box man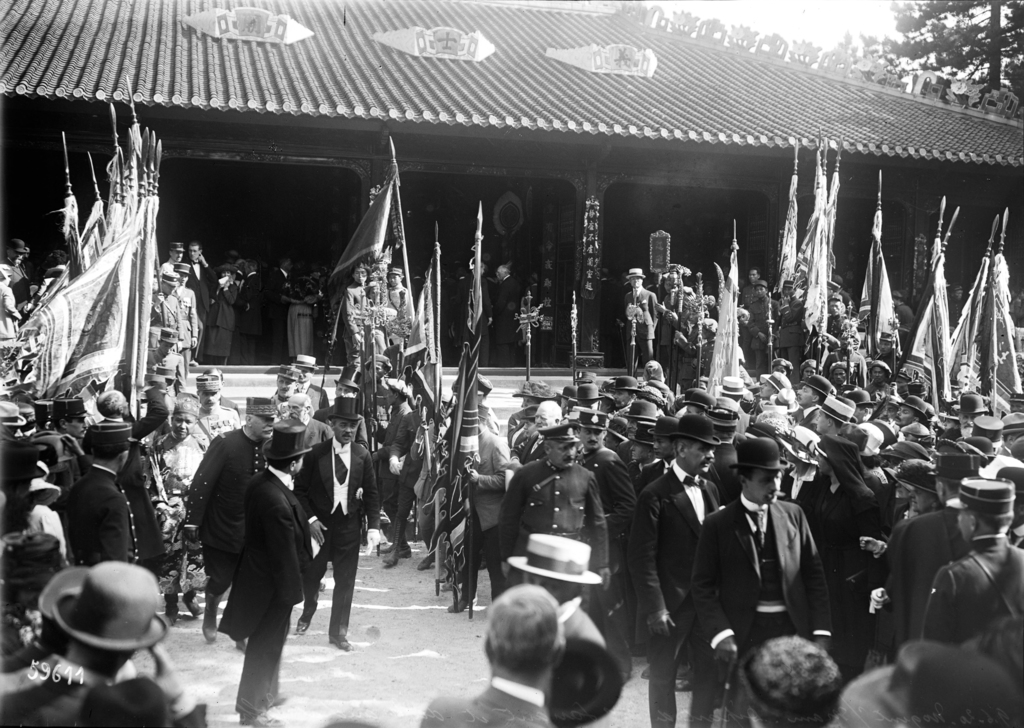
<bbox>742, 267, 762, 308</bbox>
